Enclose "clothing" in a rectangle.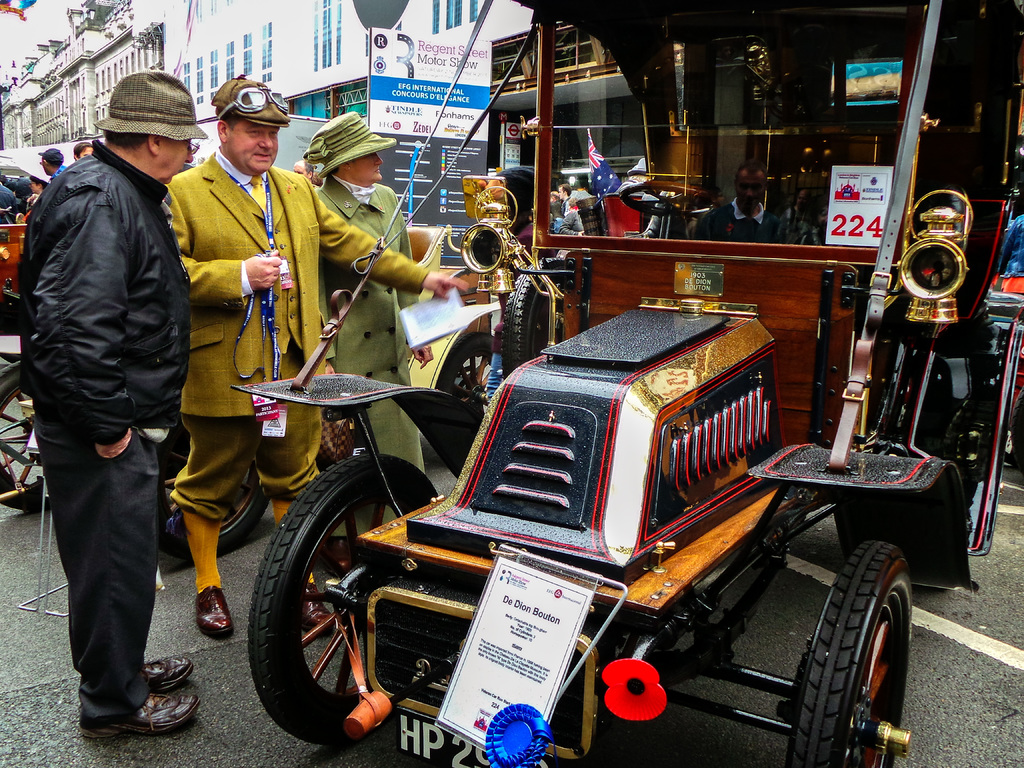
[left=303, top=164, right=434, bottom=477].
